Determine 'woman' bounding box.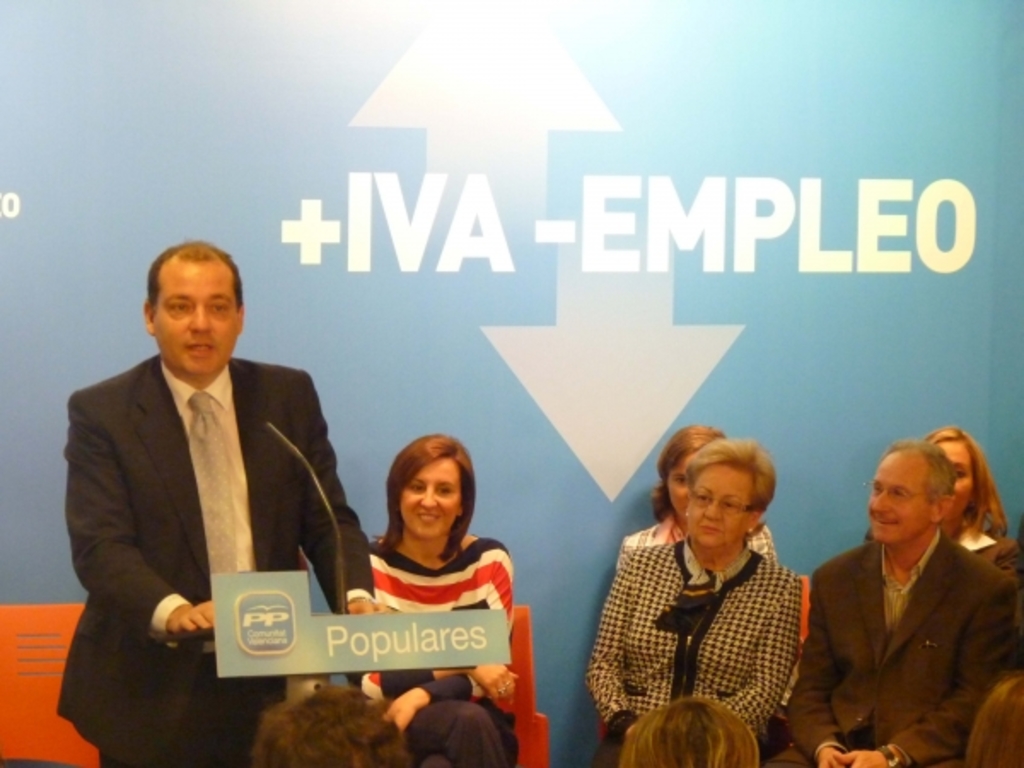
Determined: (left=611, top=416, right=783, bottom=577).
